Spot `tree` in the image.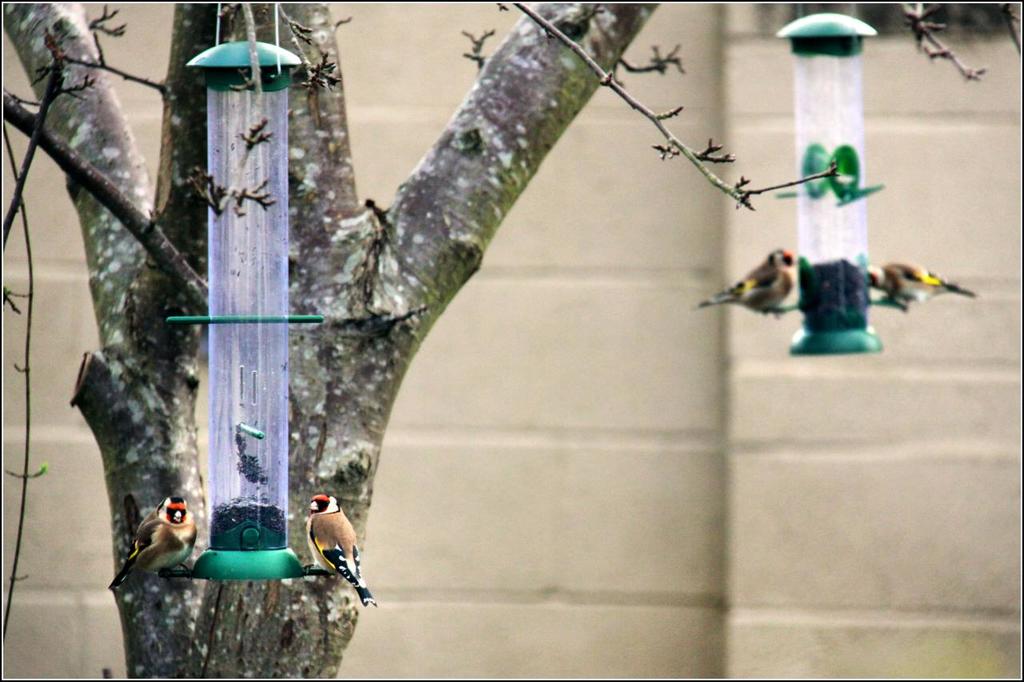
`tree` found at <region>0, 8, 903, 616</region>.
